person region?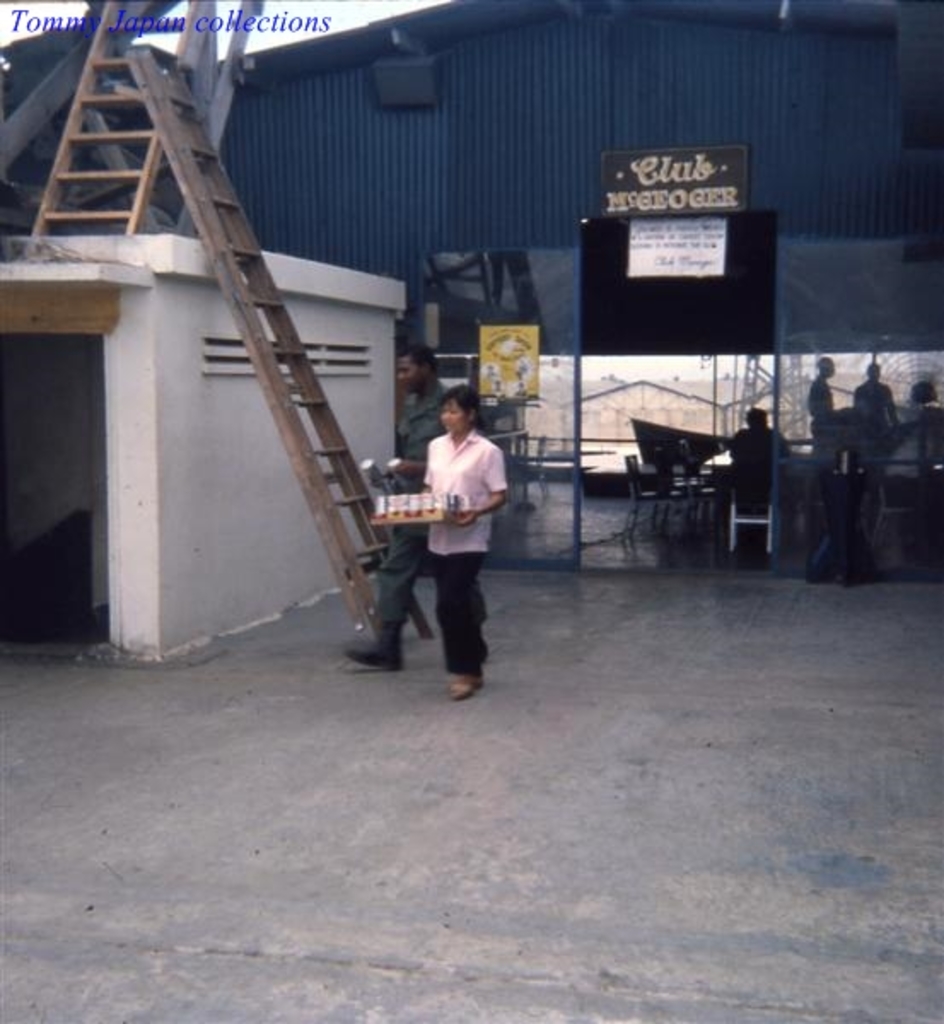
<region>804, 355, 838, 466</region>
